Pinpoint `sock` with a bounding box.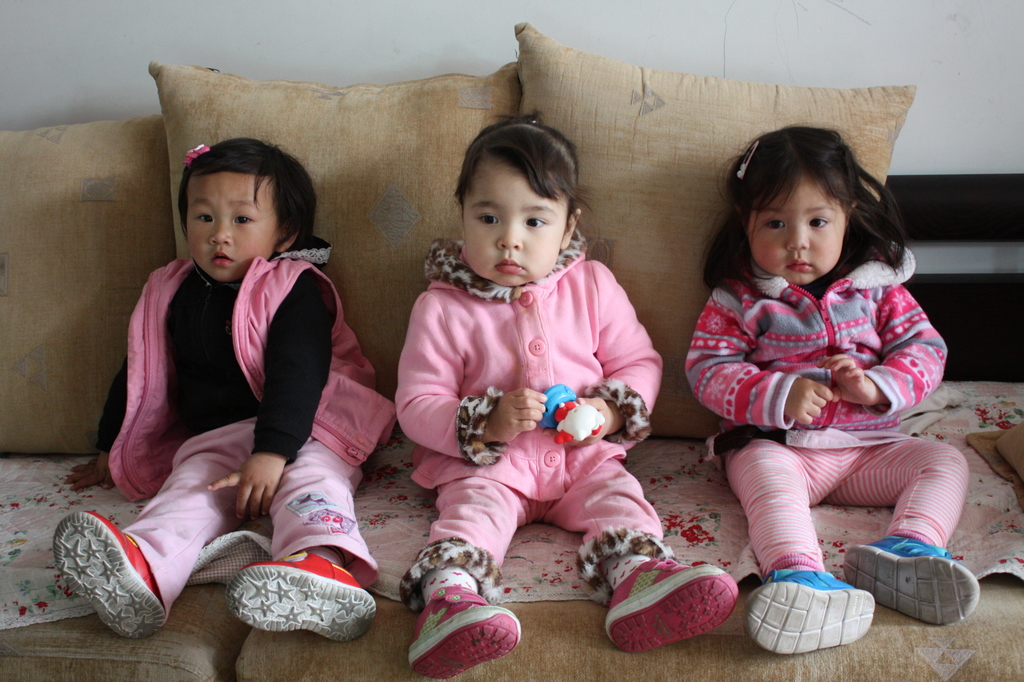
bbox=(420, 564, 478, 605).
